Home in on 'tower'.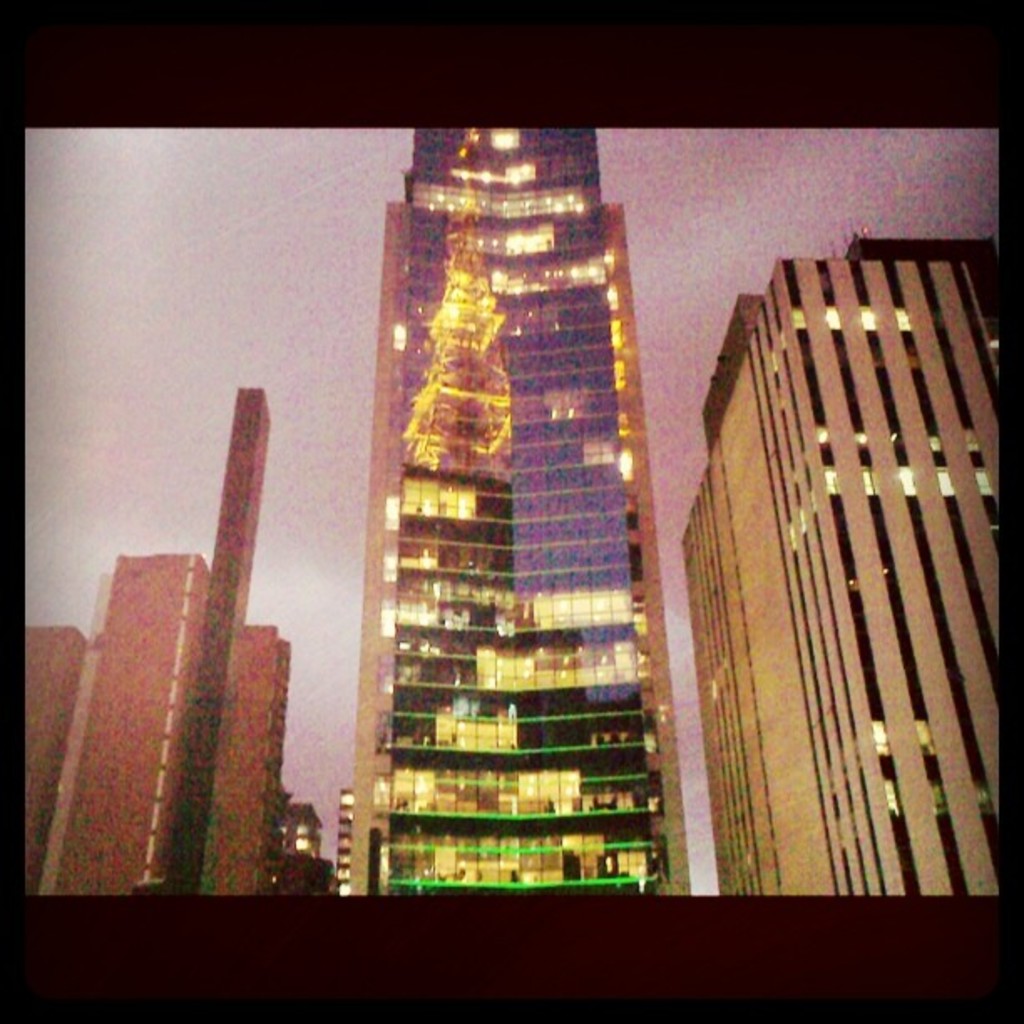
Homed in at 335,115,691,897.
